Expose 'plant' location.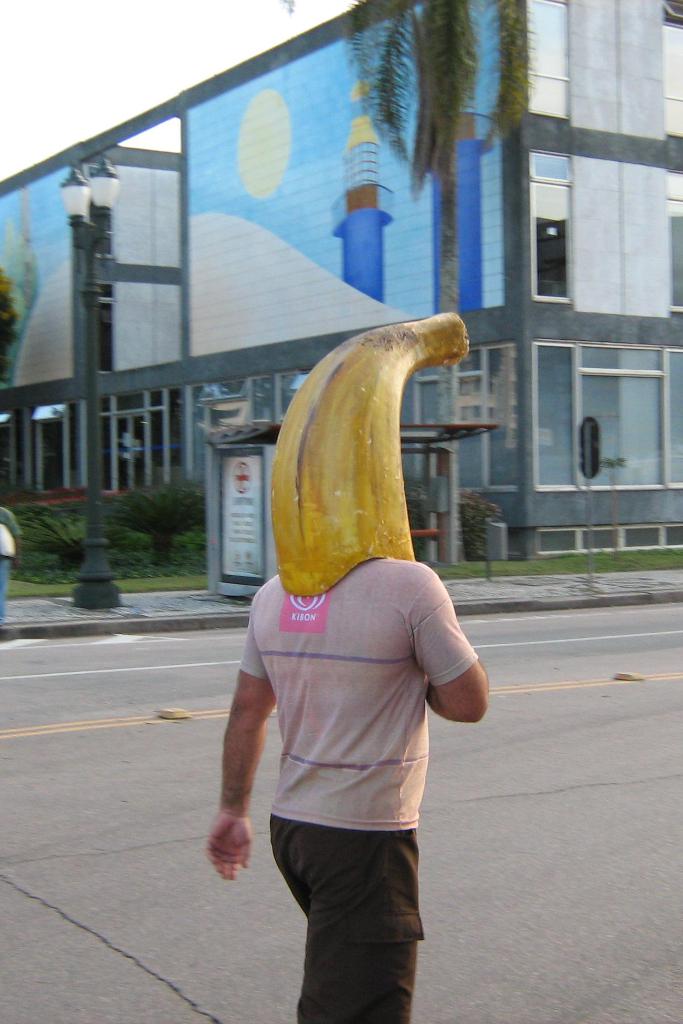
Exposed at left=24, top=520, right=90, bottom=586.
